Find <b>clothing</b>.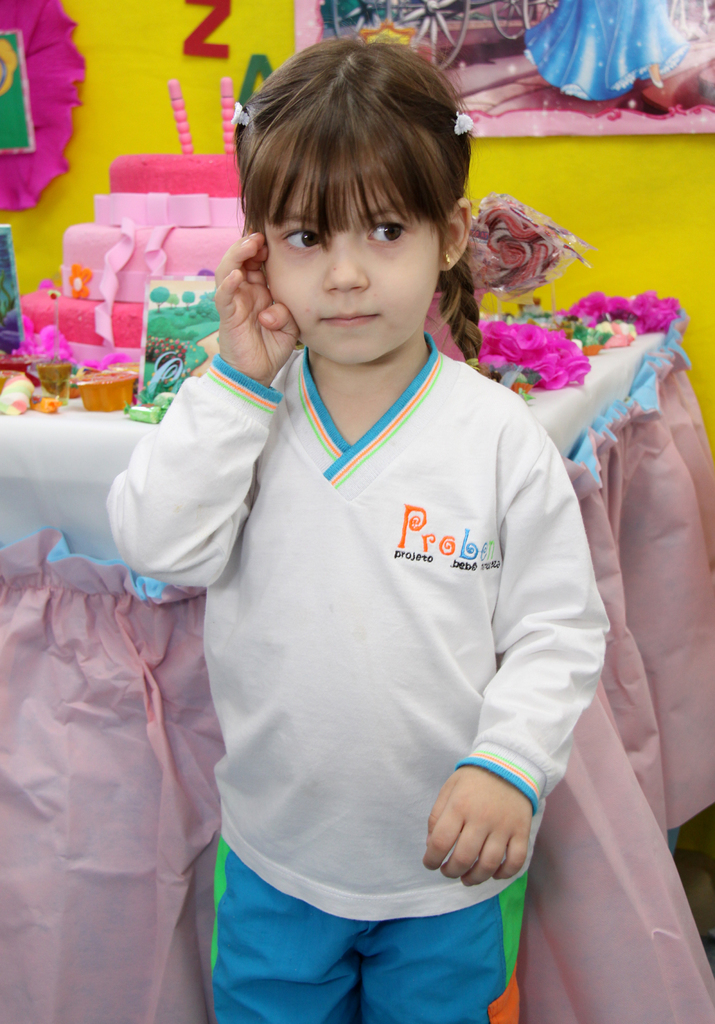
locate(138, 312, 616, 945).
